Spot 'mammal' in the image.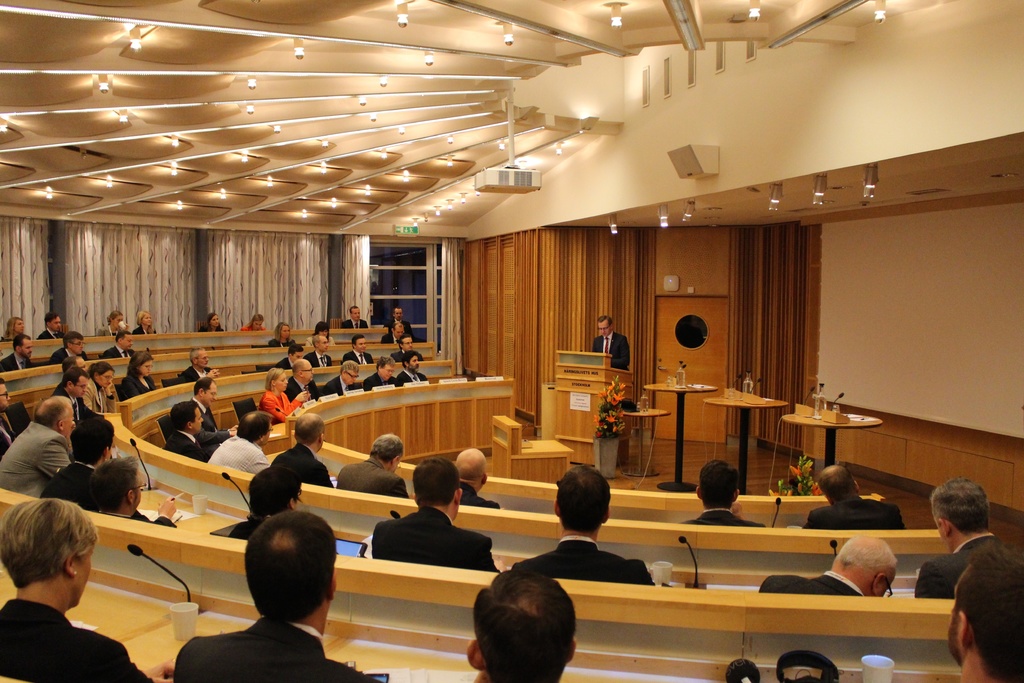
'mammal' found at box=[806, 465, 908, 532].
